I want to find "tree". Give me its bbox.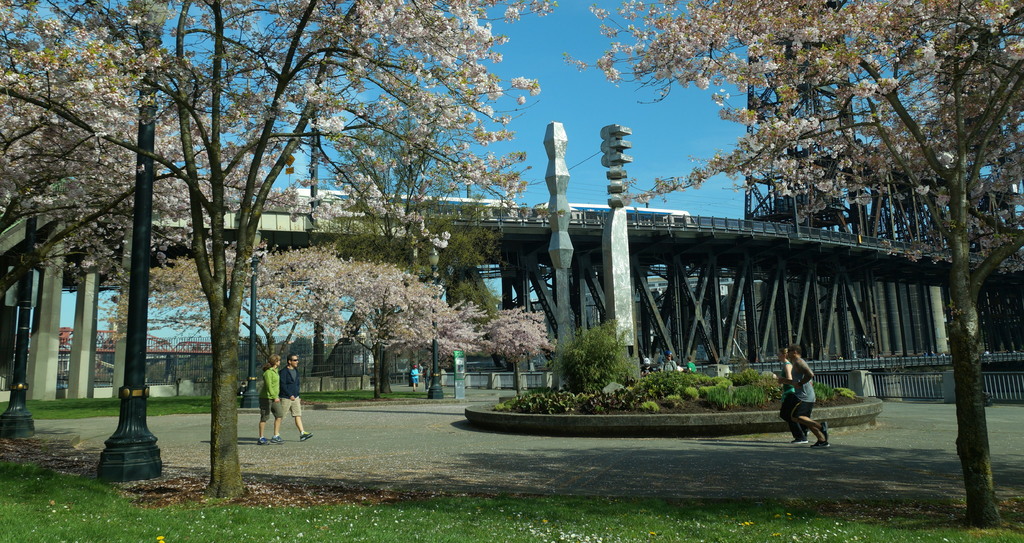
region(308, 84, 495, 299).
